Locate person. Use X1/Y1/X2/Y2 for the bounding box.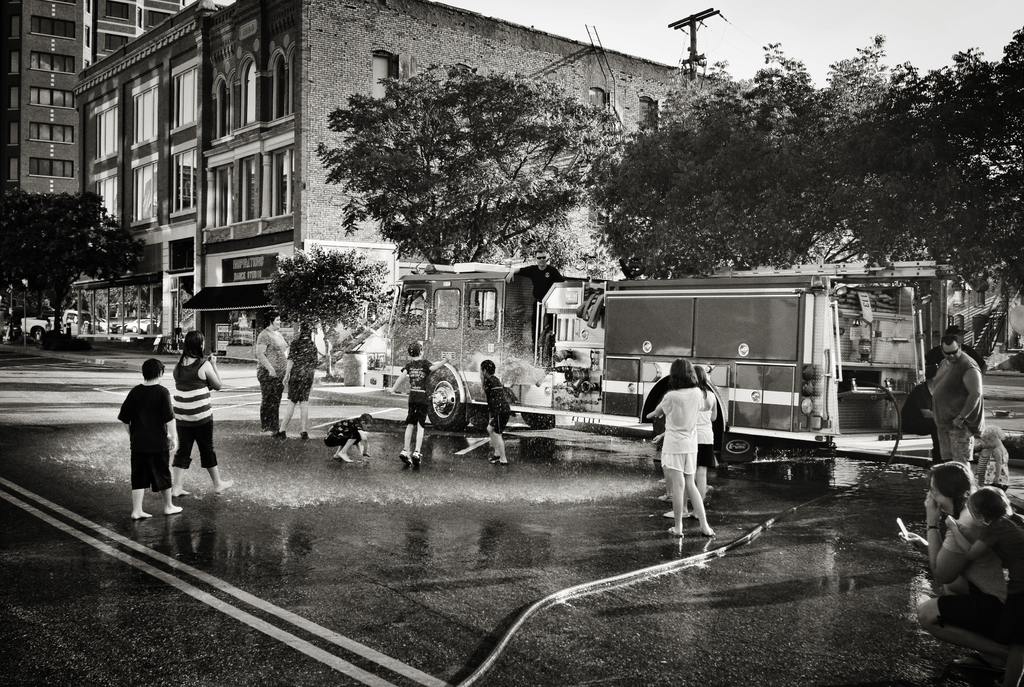
255/309/291/433.
